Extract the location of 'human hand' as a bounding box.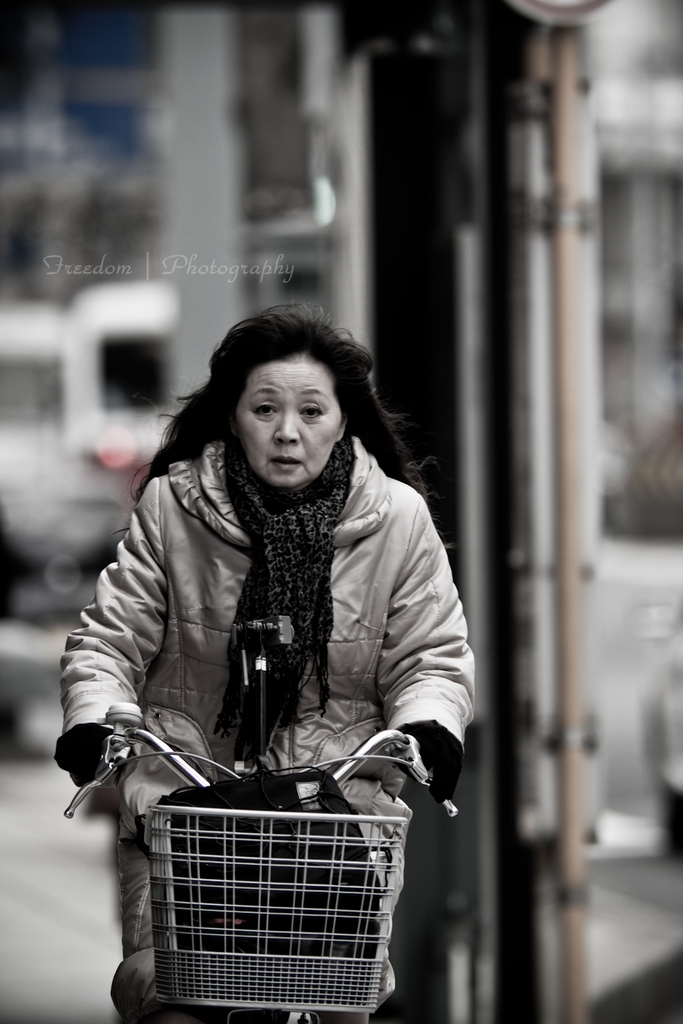
x1=49 y1=720 x2=134 y2=785.
